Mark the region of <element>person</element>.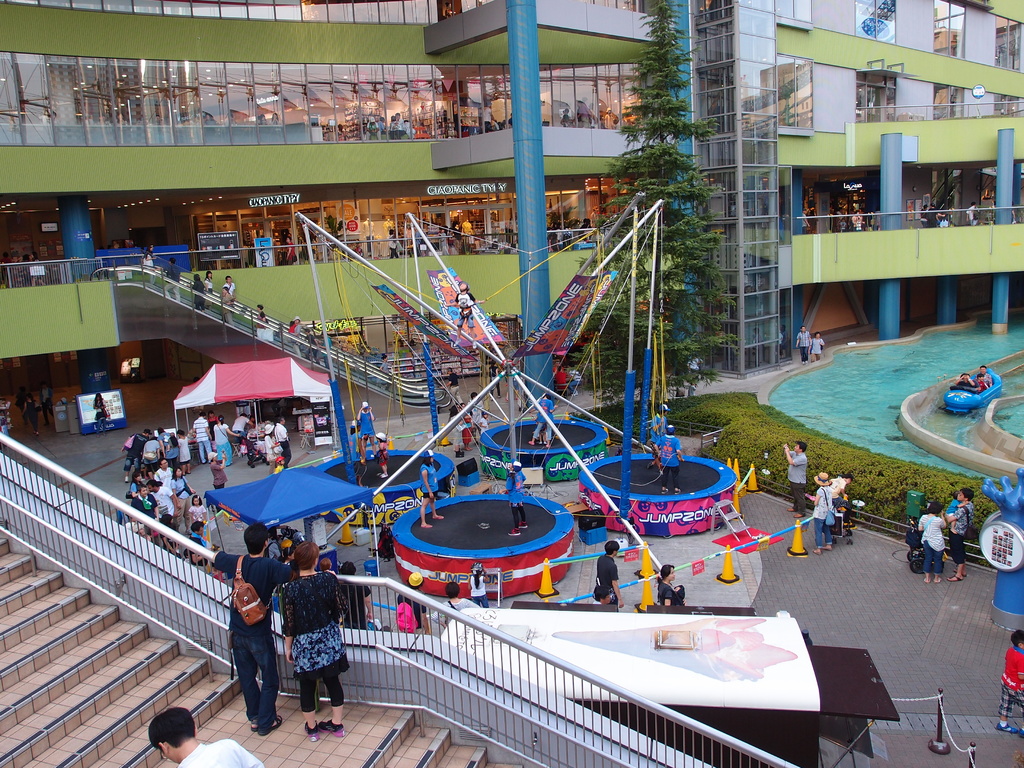
Region: l=459, t=404, r=474, b=449.
